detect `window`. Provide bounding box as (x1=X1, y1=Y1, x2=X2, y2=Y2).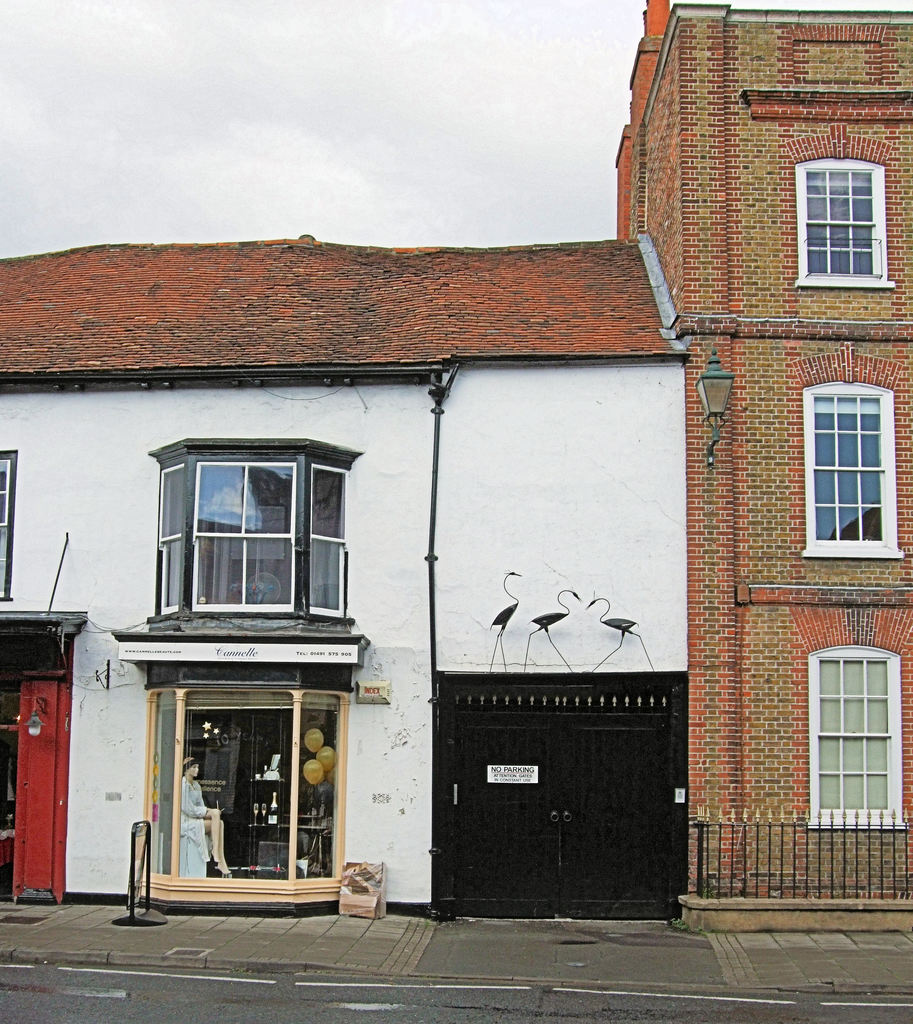
(x1=799, y1=158, x2=898, y2=285).
